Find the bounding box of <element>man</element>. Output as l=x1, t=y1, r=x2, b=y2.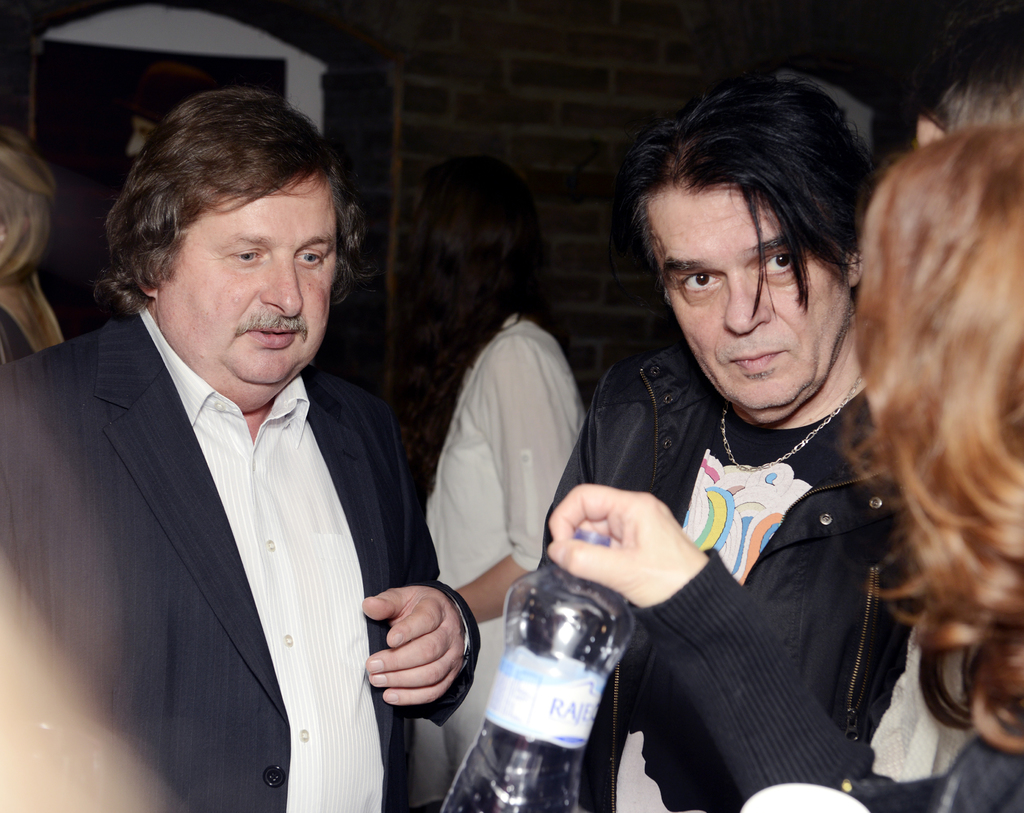
l=385, t=156, r=588, b=812.
